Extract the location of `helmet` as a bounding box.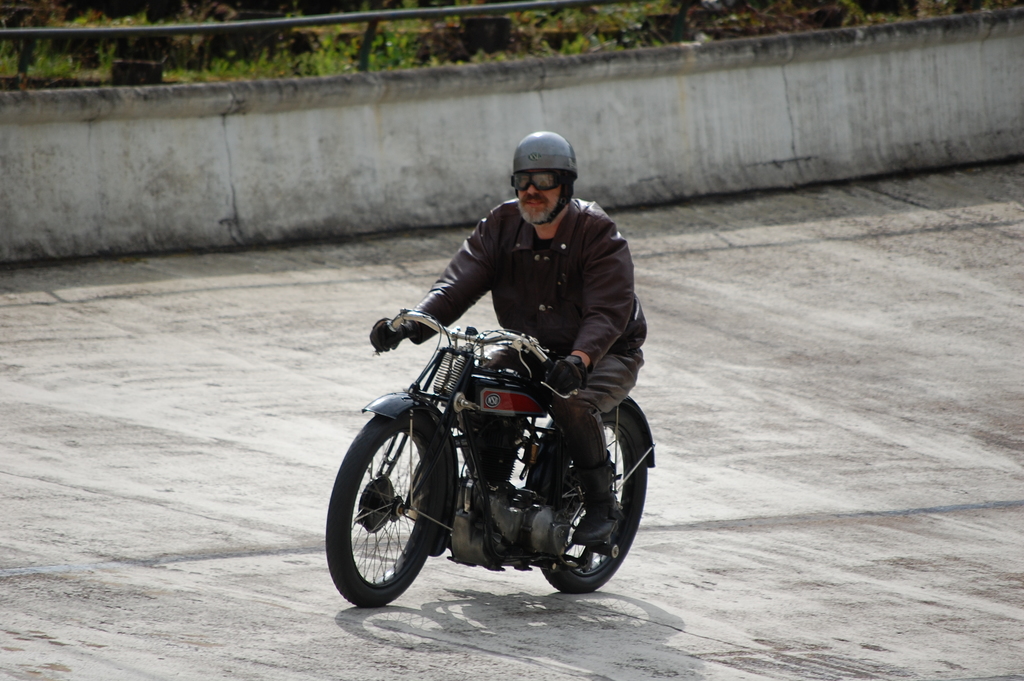
512 128 586 220.
